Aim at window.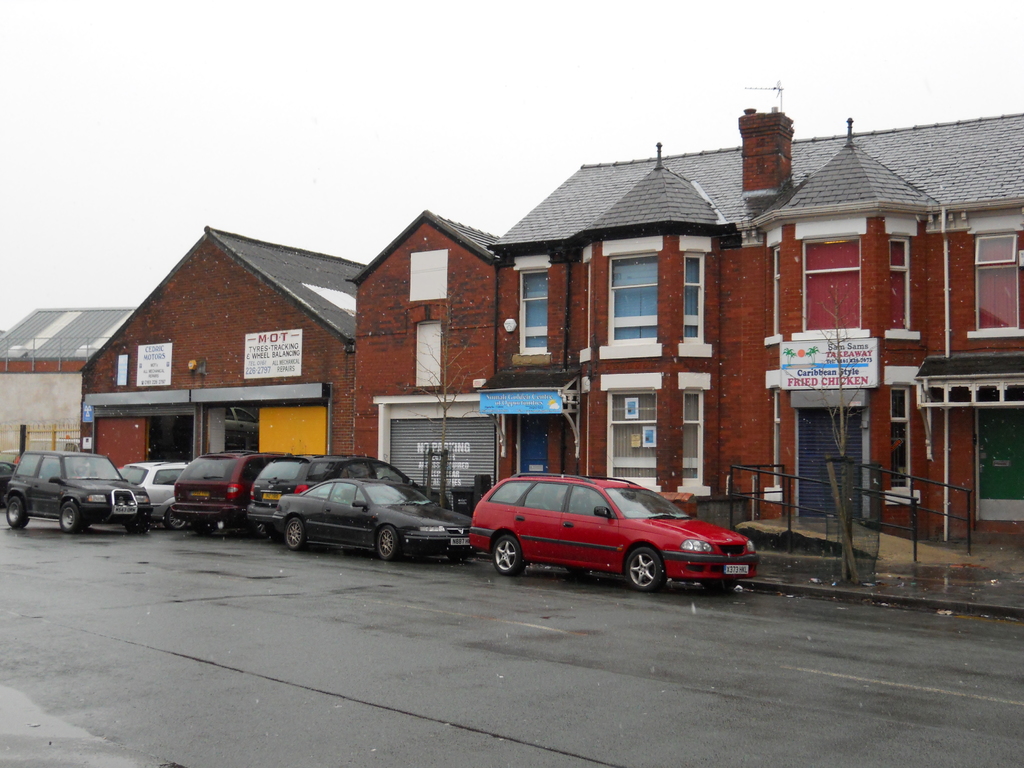
Aimed at BBox(797, 234, 876, 341).
